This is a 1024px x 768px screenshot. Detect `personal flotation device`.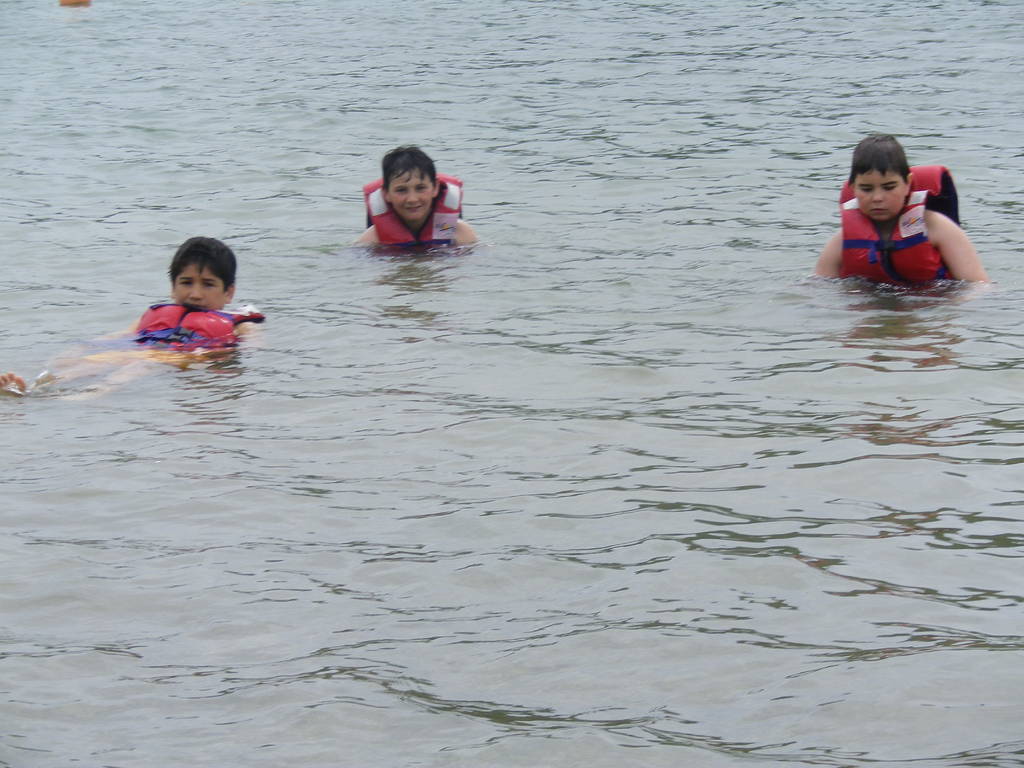
836, 166, 973, 300.
